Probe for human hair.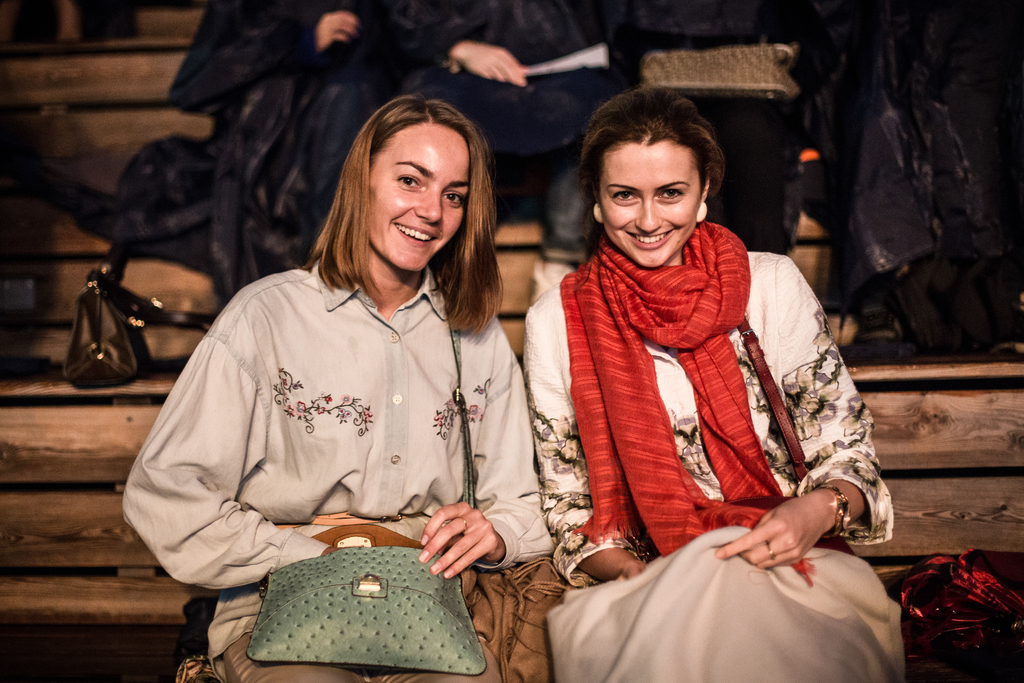
Probe result: [311, 79, 495, 324].
